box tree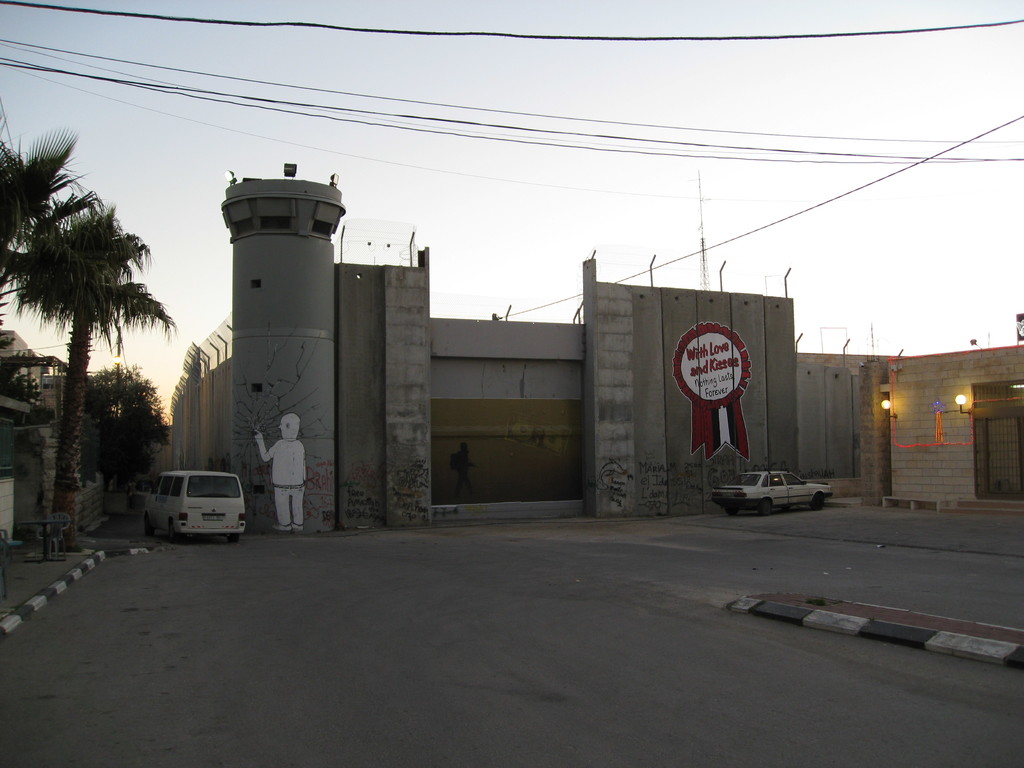
select_region(7, 114, 168, 524)
